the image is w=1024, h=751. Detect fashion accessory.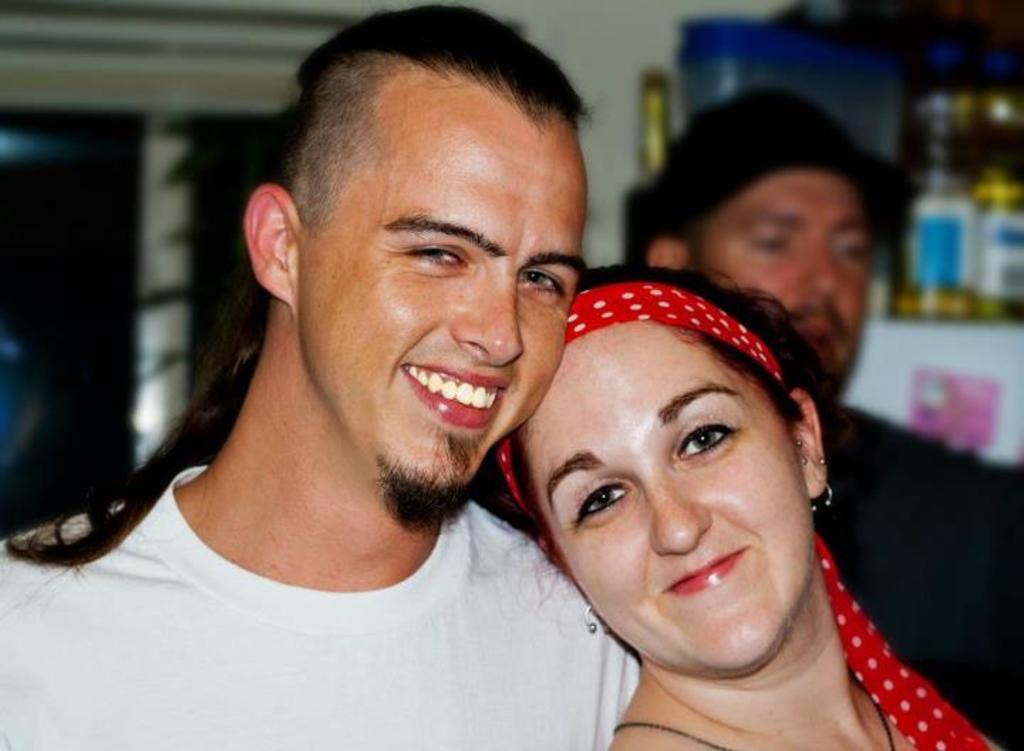
Detection: bbox=[814, 454, 828, 472].
